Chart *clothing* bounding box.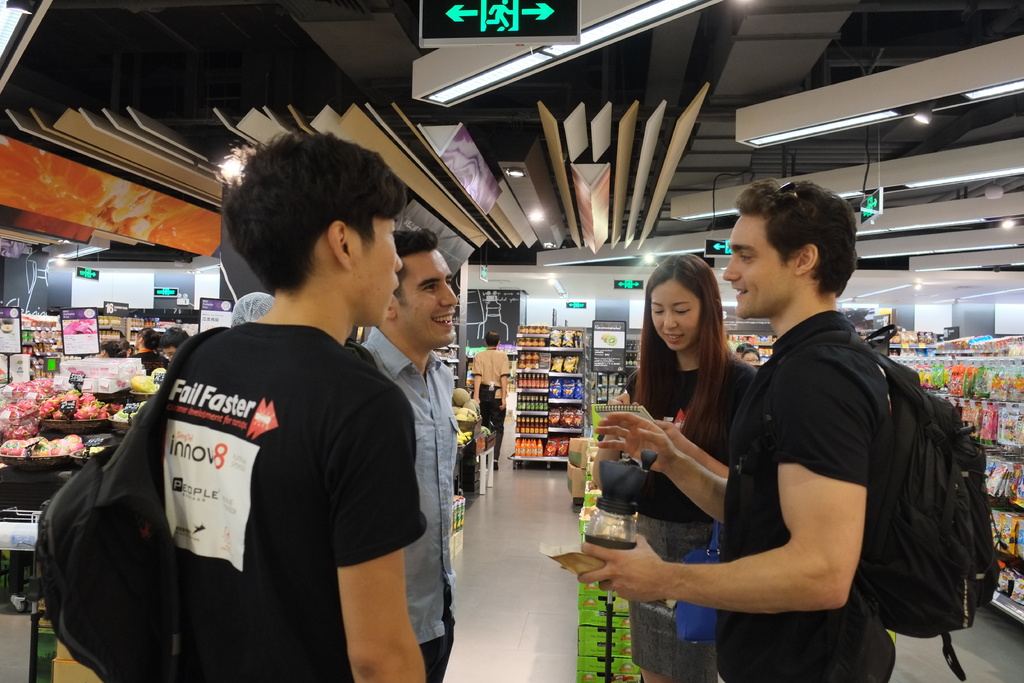
Charted: 108 277 418 673.
